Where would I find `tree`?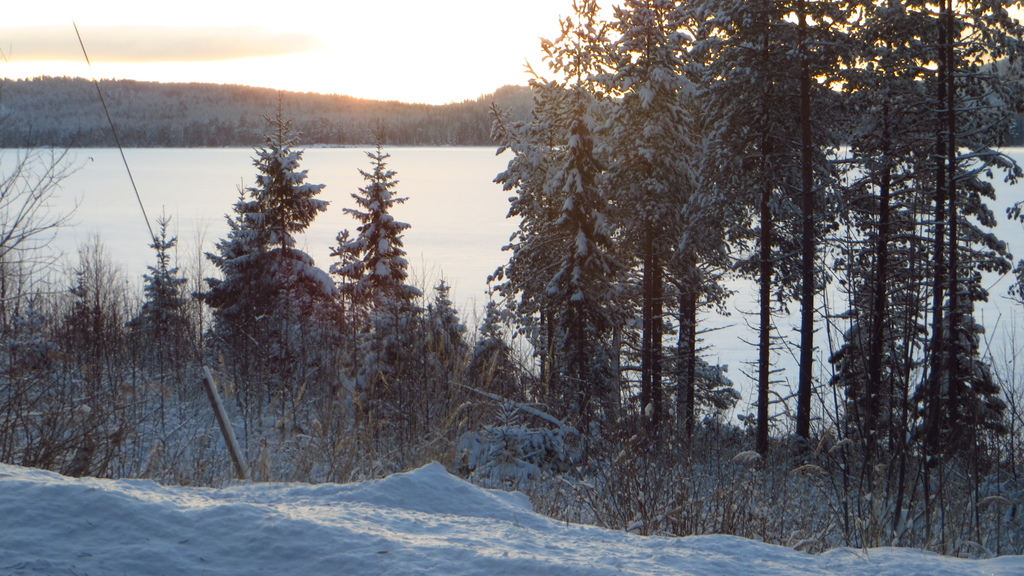
At 175 124 358 471.
